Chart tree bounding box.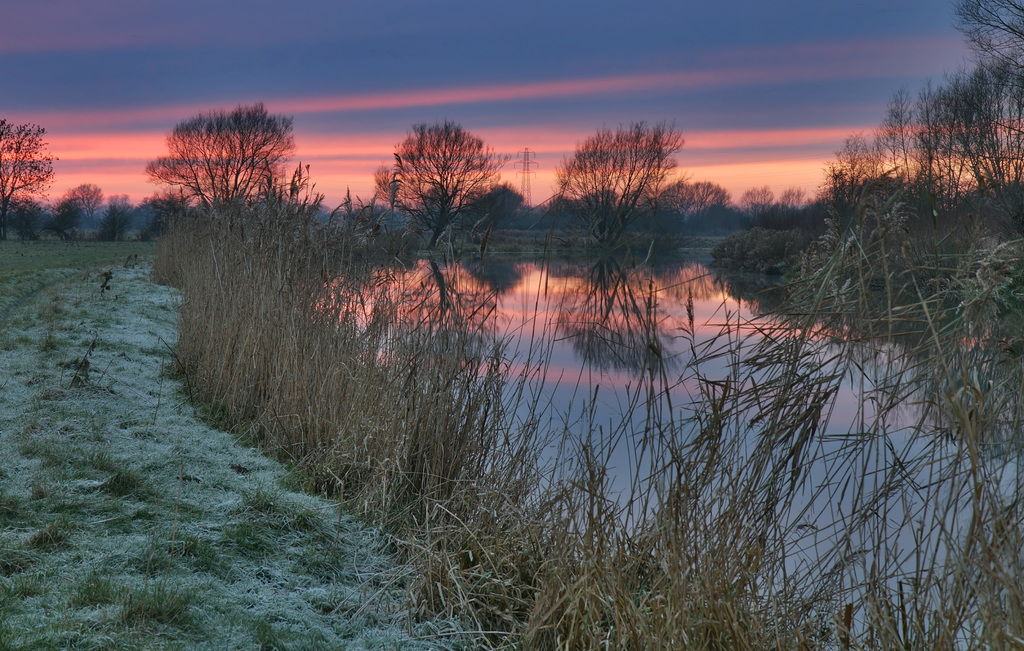
Charted: bbox=(774, 188, 812, 229).
